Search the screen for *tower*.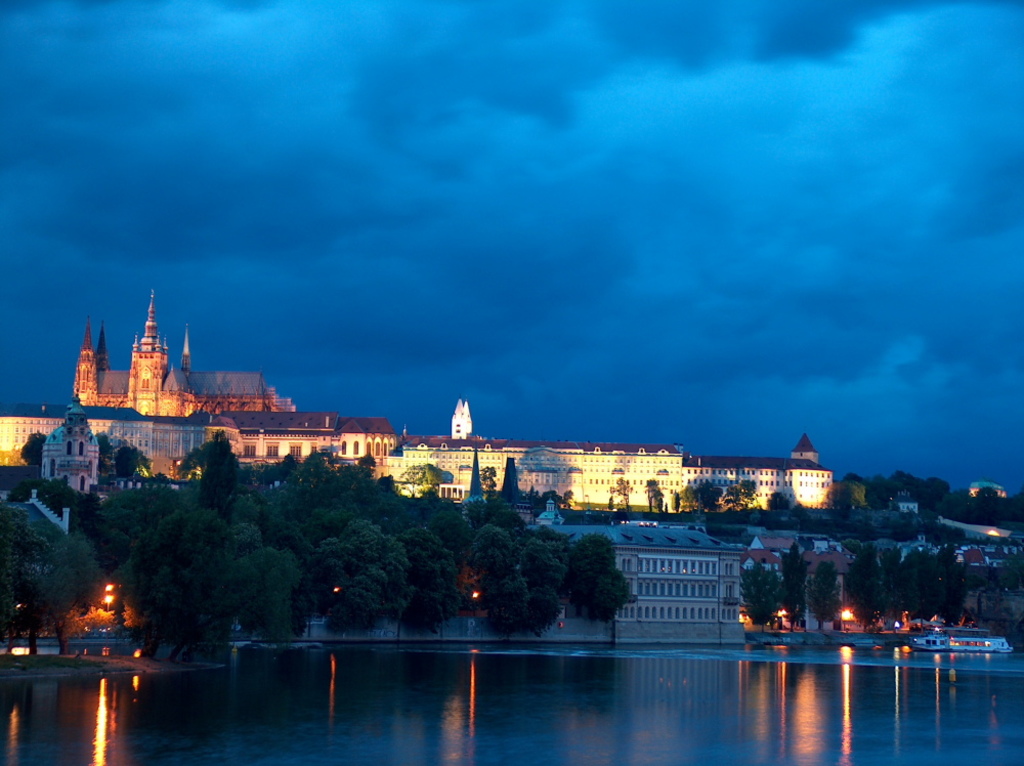
Found at <box>178,318,189,386</box>.
